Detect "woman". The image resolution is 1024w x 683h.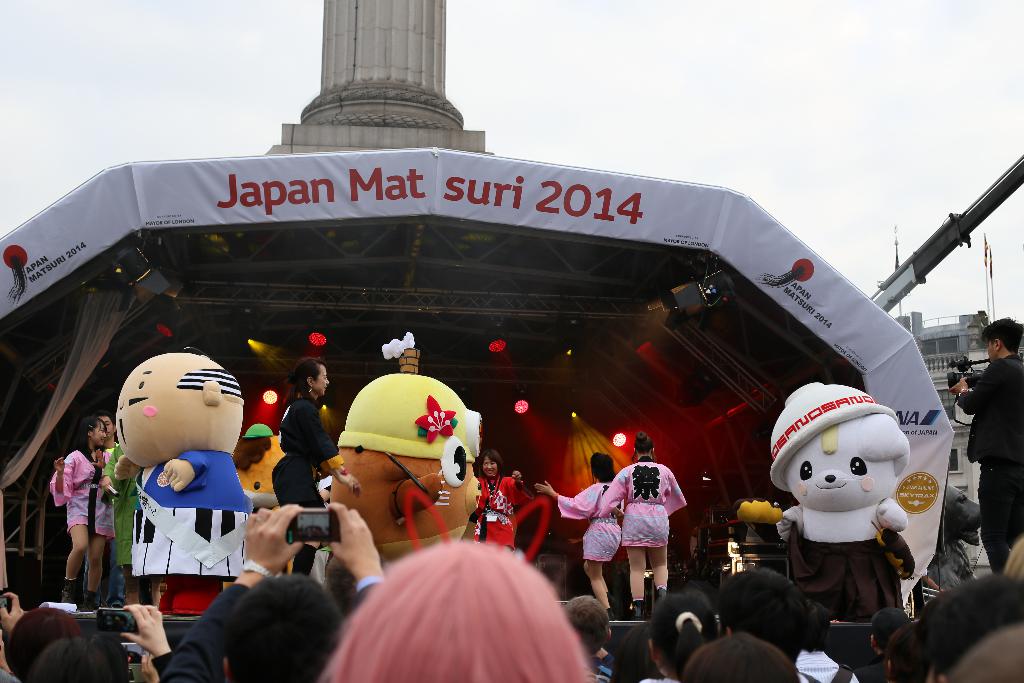
[604,432,687,617].
